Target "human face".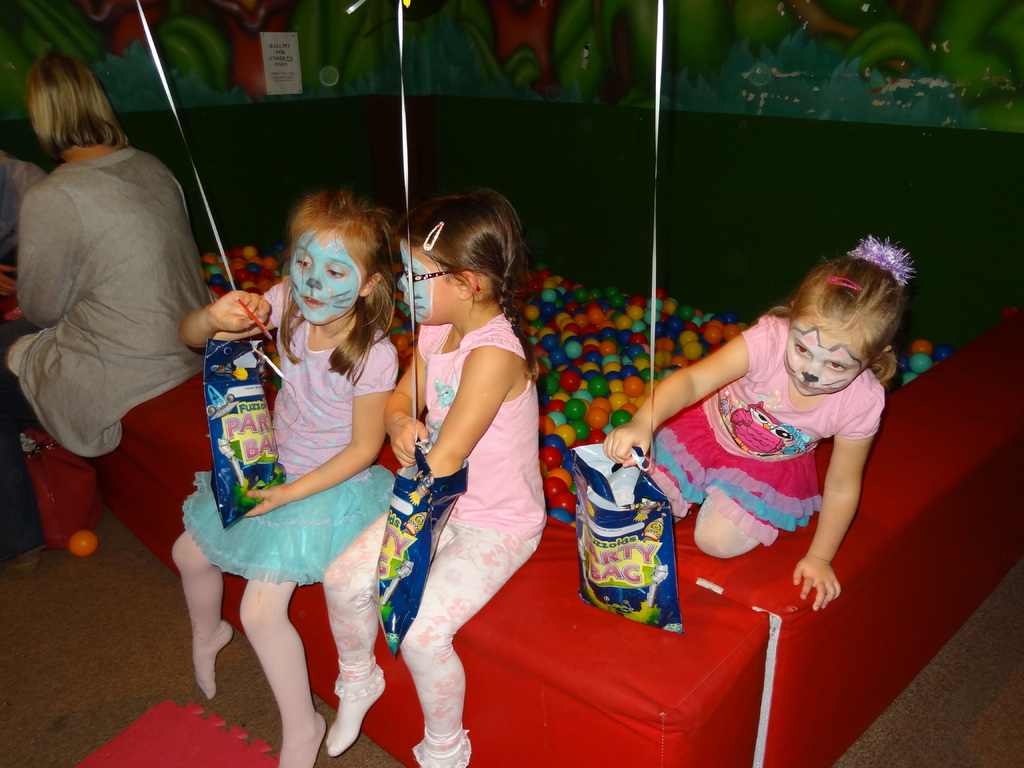
Target region: <bbox>289, 228, 367, 328</bbox>.
